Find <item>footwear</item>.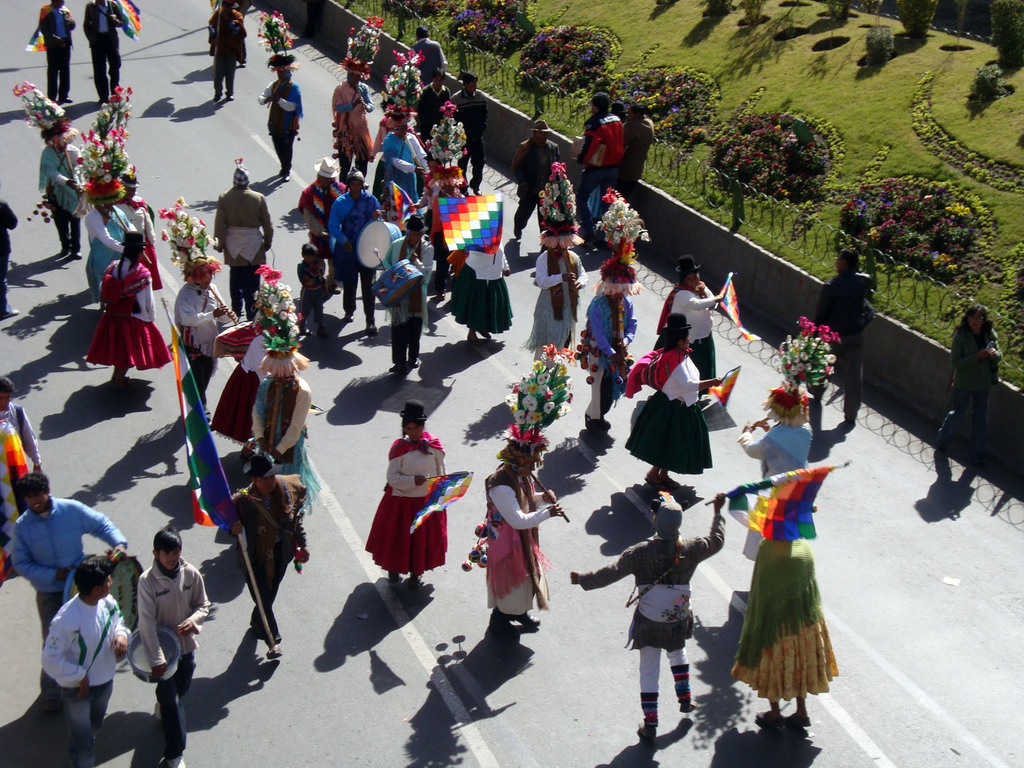
Rect(468, 180, 483, 196).
